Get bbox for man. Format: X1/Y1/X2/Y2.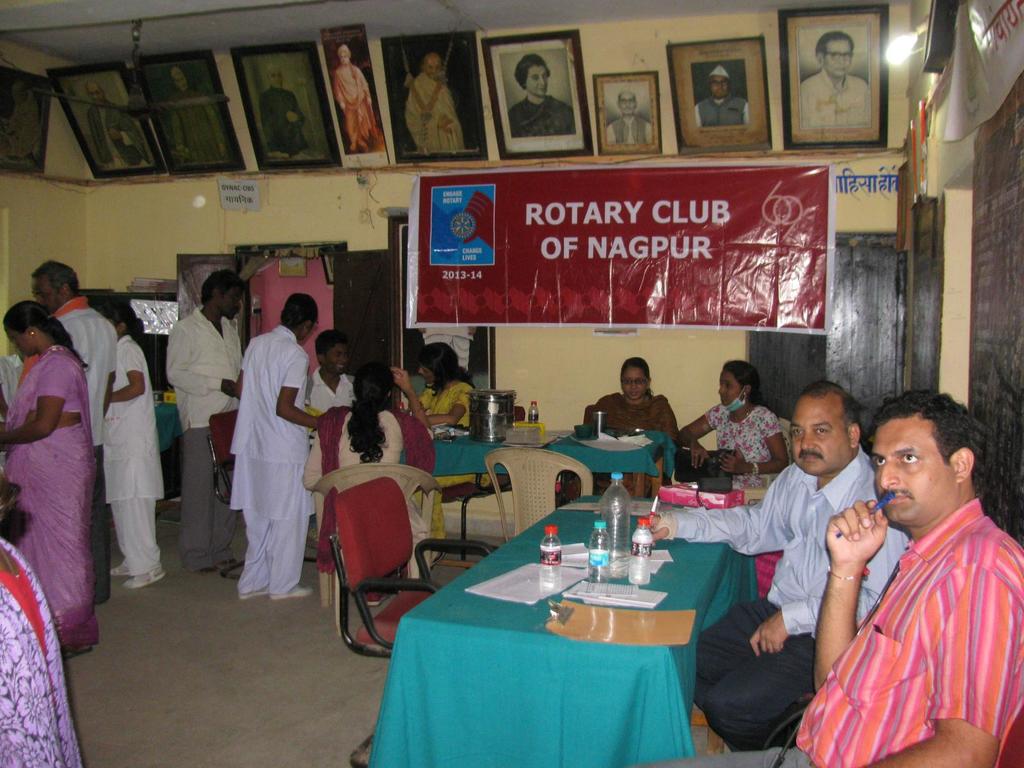
406/52/465/152.
